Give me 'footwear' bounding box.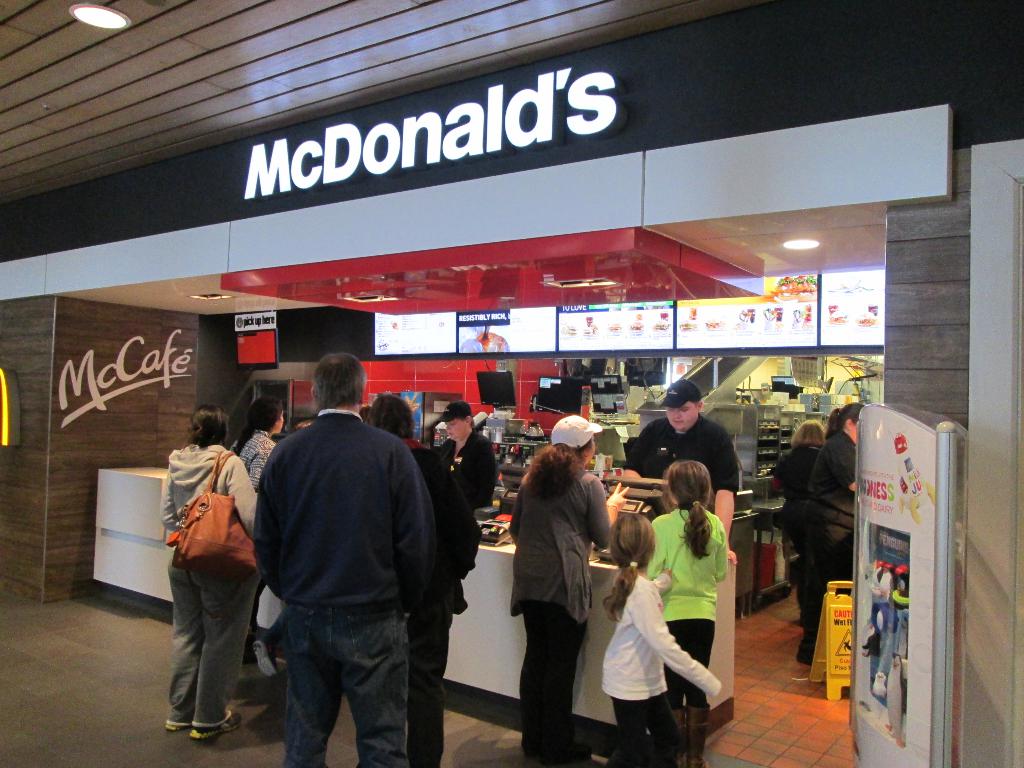
(left=189, top=703, right=245, bottom=741).
